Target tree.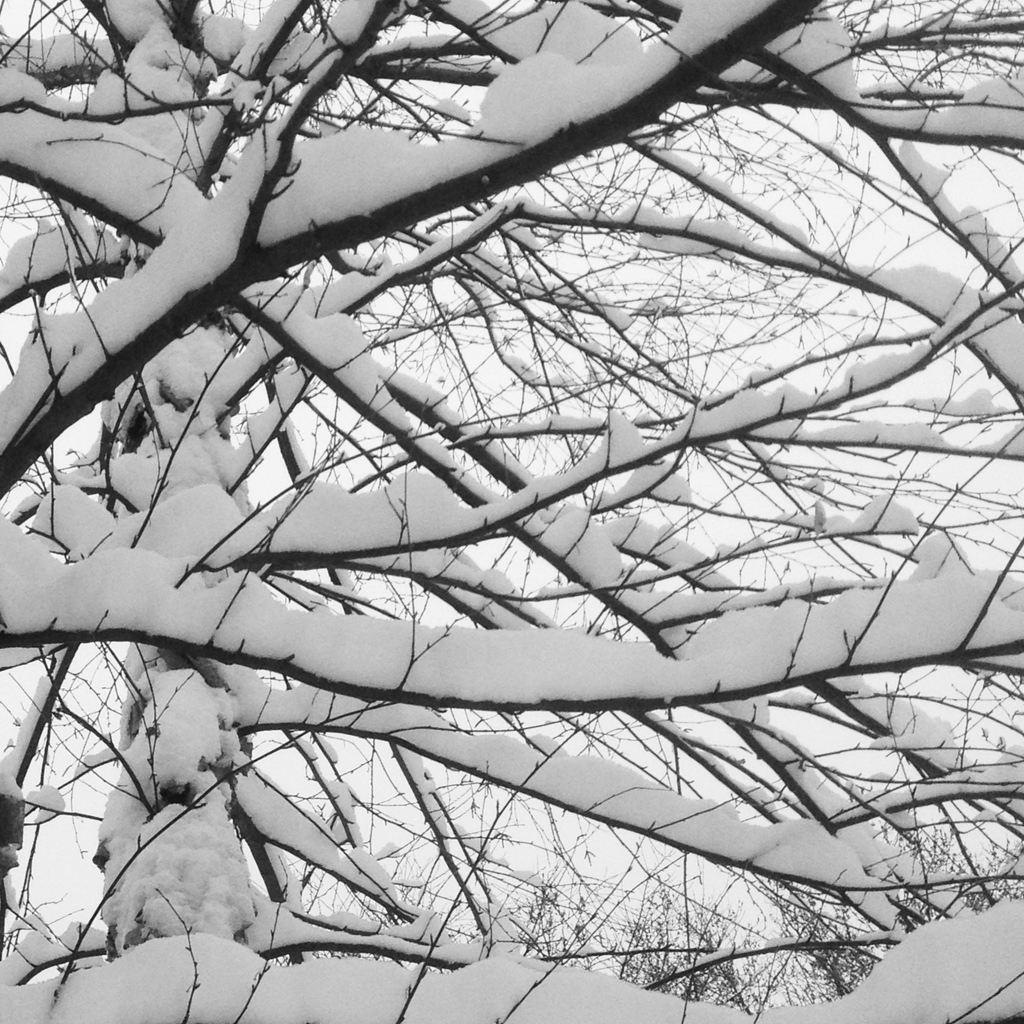
Target region: (0, 0, 1023, 1023).
